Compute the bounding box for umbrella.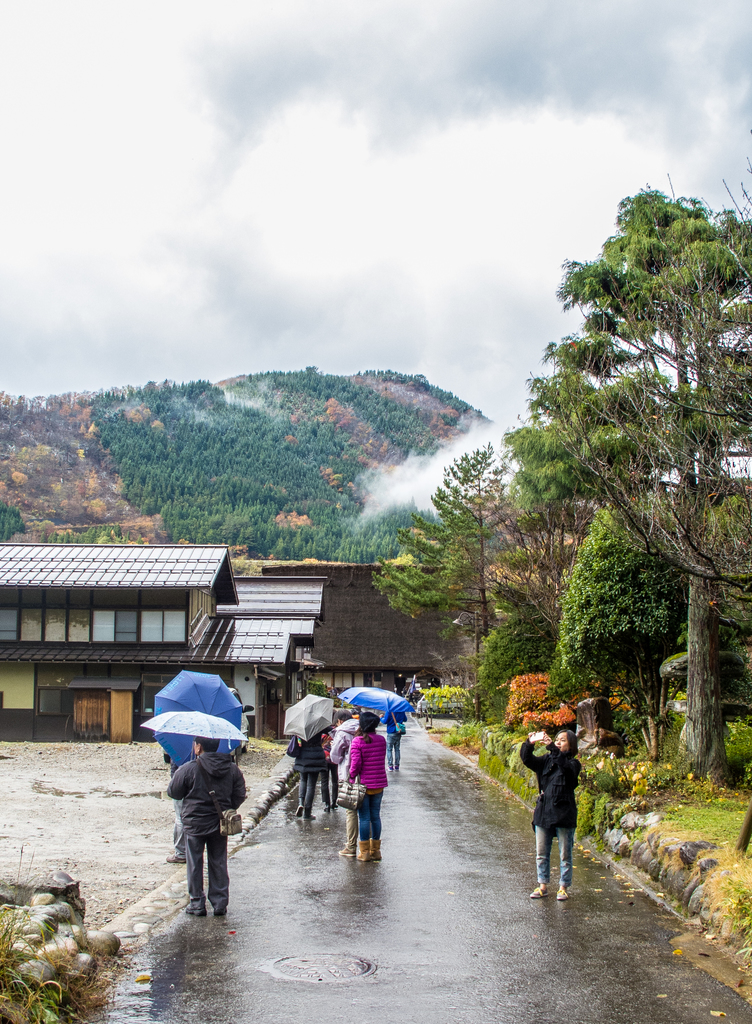
l=140, t=707, r=247, b=758.
